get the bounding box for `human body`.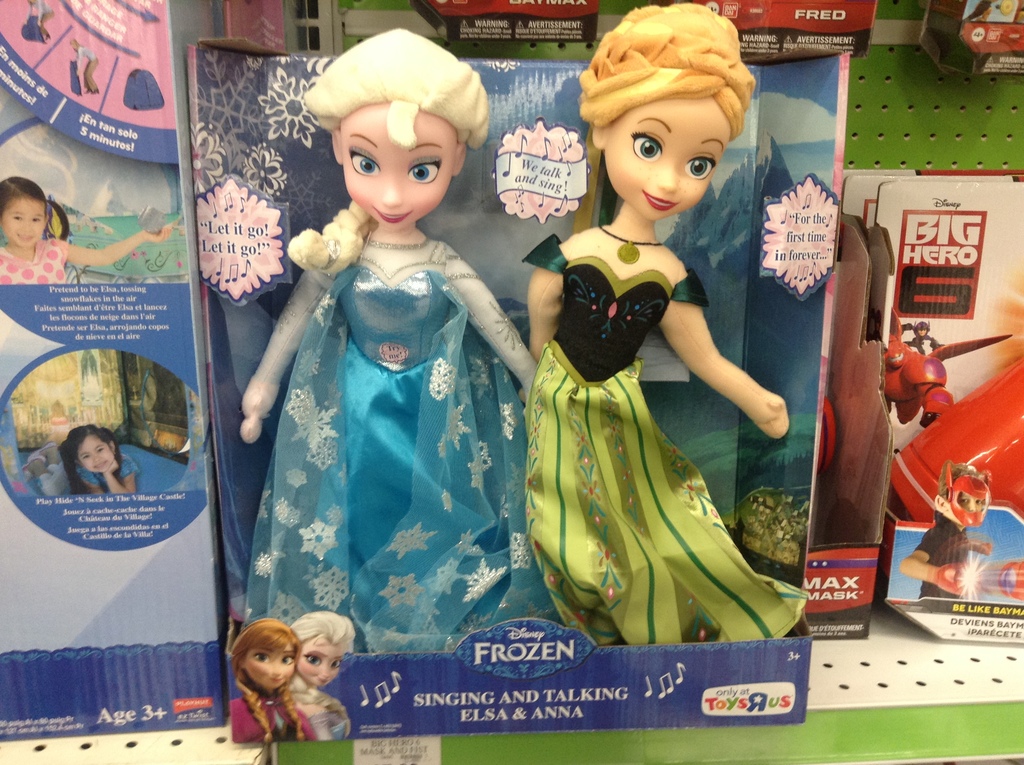
bbox=[0, 177, 170, 284].
